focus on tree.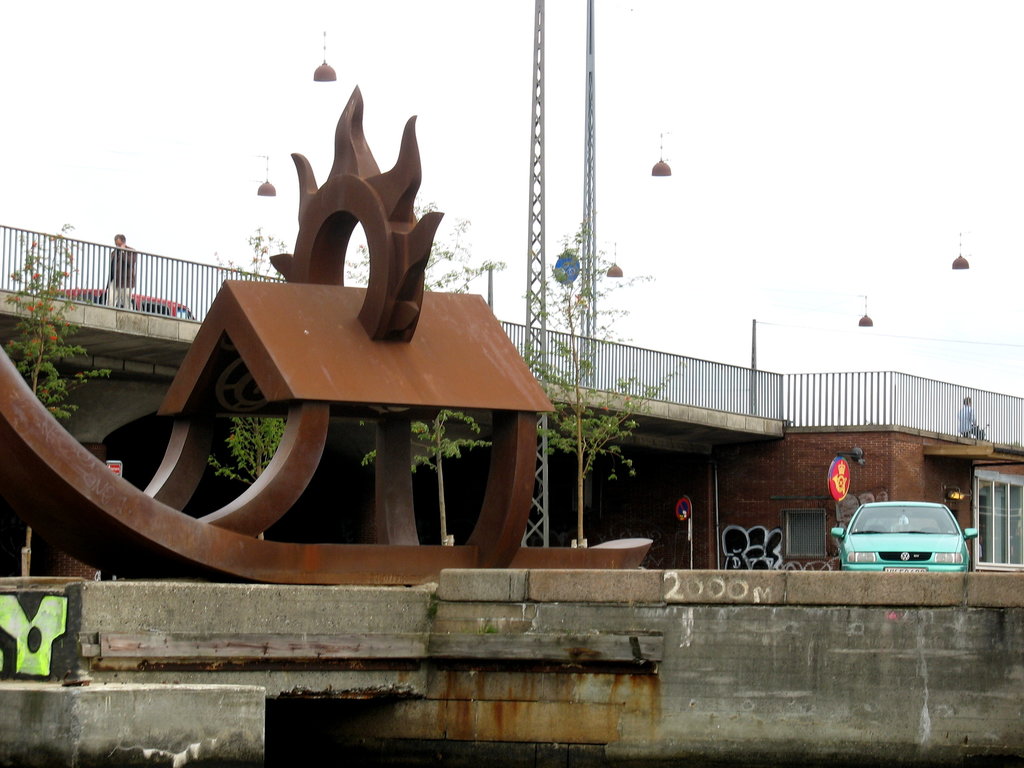
Focused at locate(209, 225, 290, 540).
